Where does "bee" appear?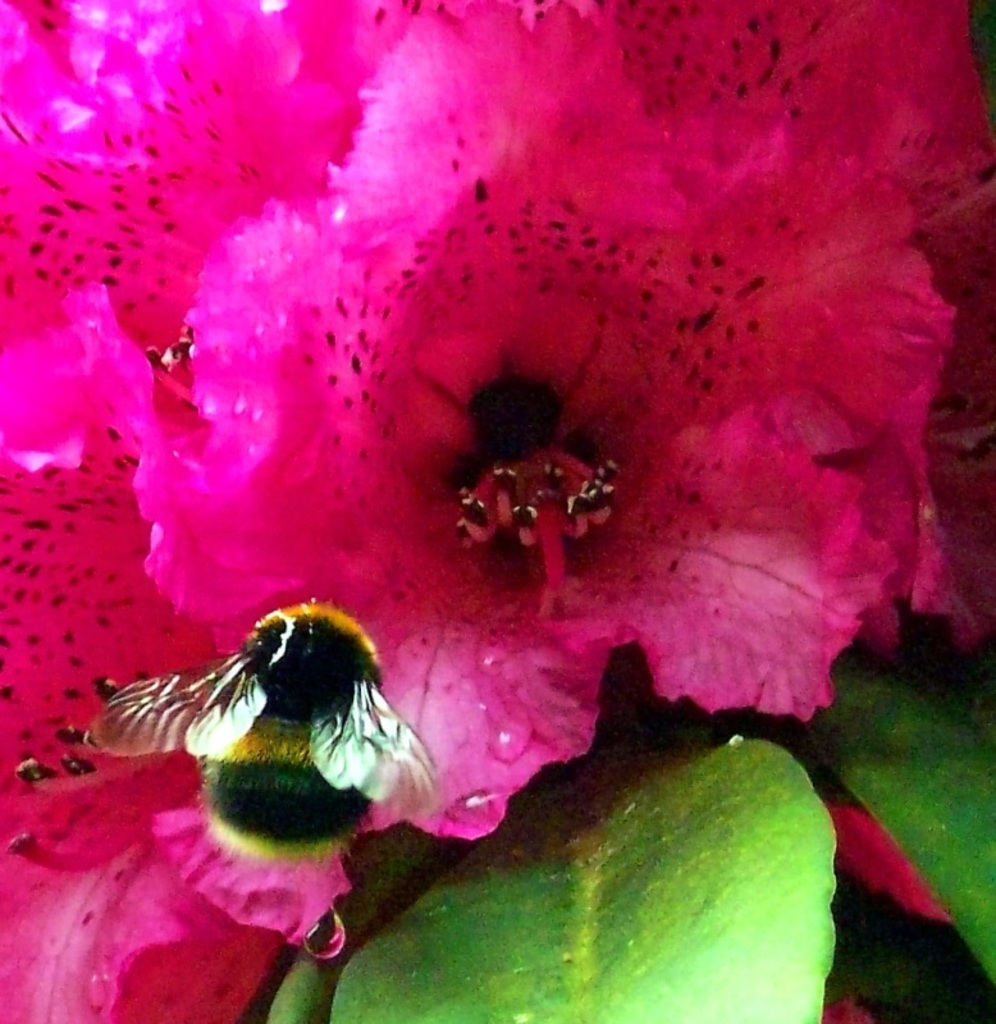
Appears at [left=102, top=595, right=453, bottom=931].
